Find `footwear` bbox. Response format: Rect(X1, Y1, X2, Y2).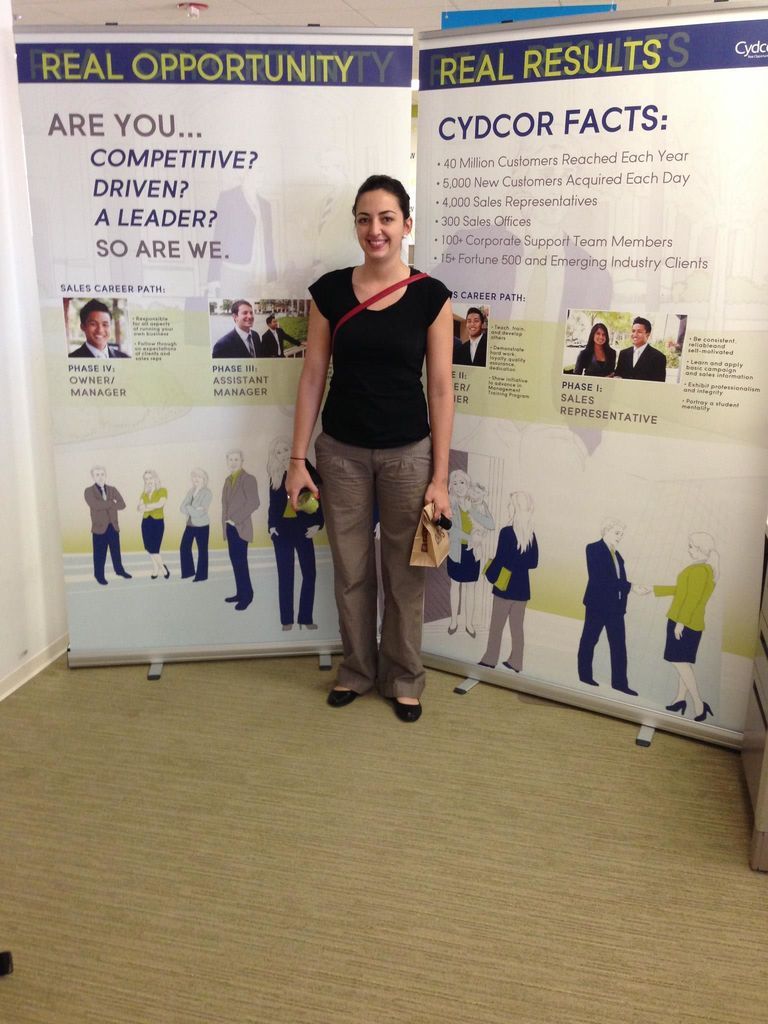
Rect(467, 623, 474, 637).
